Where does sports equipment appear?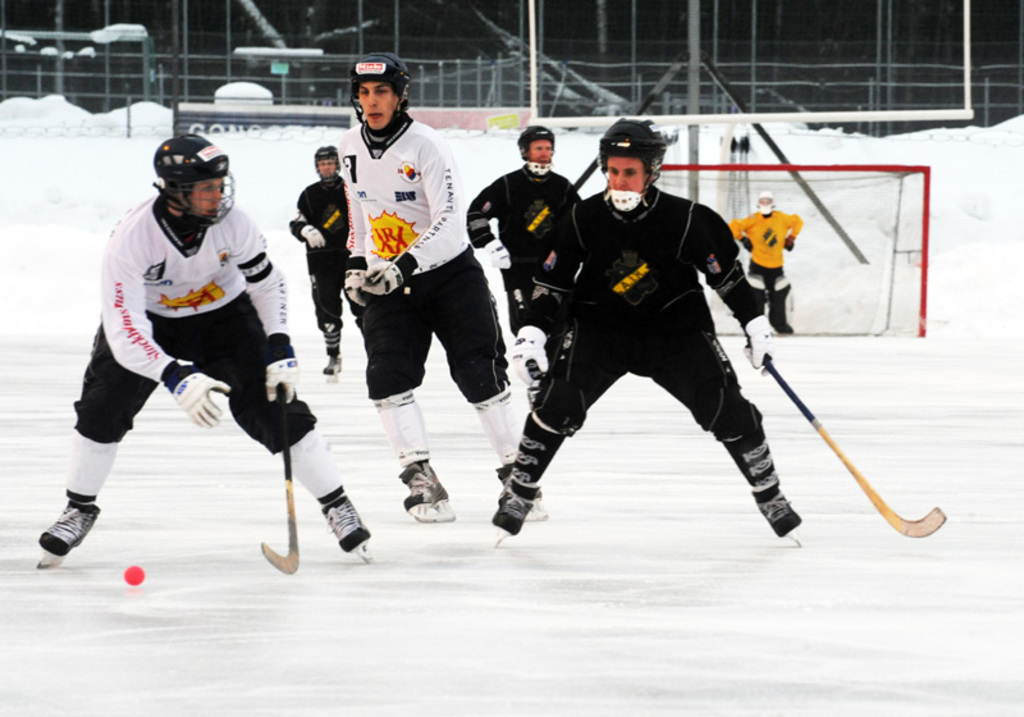
Appears at <bbox>32, 499, 99, 566</bbox>.
